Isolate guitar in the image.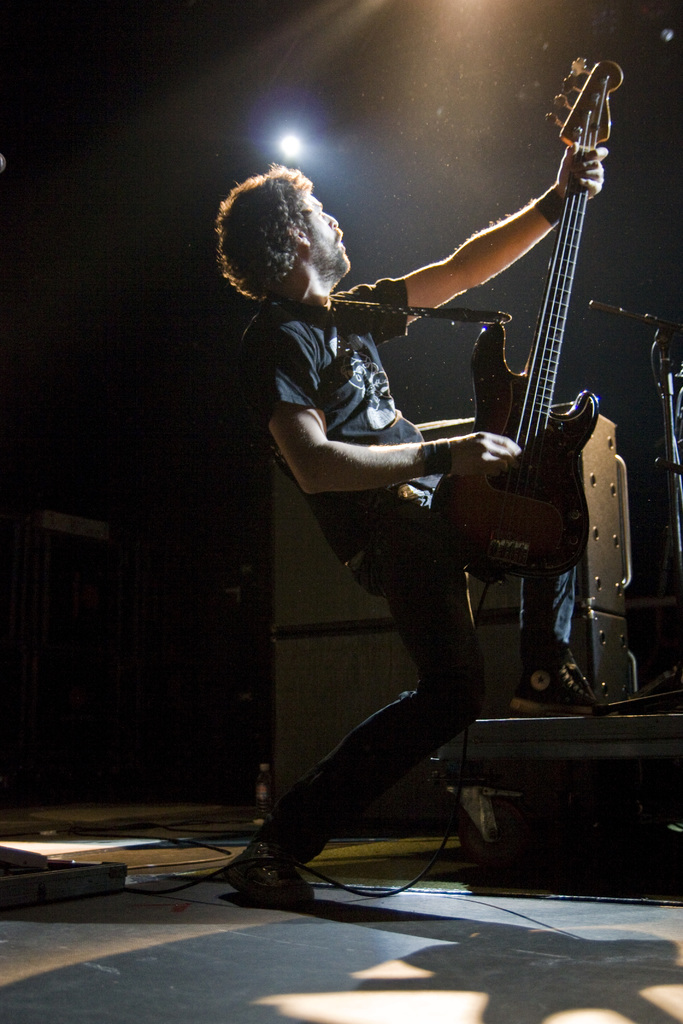
Isolated region: (left=423, top=50, right=633, bottom=596).
